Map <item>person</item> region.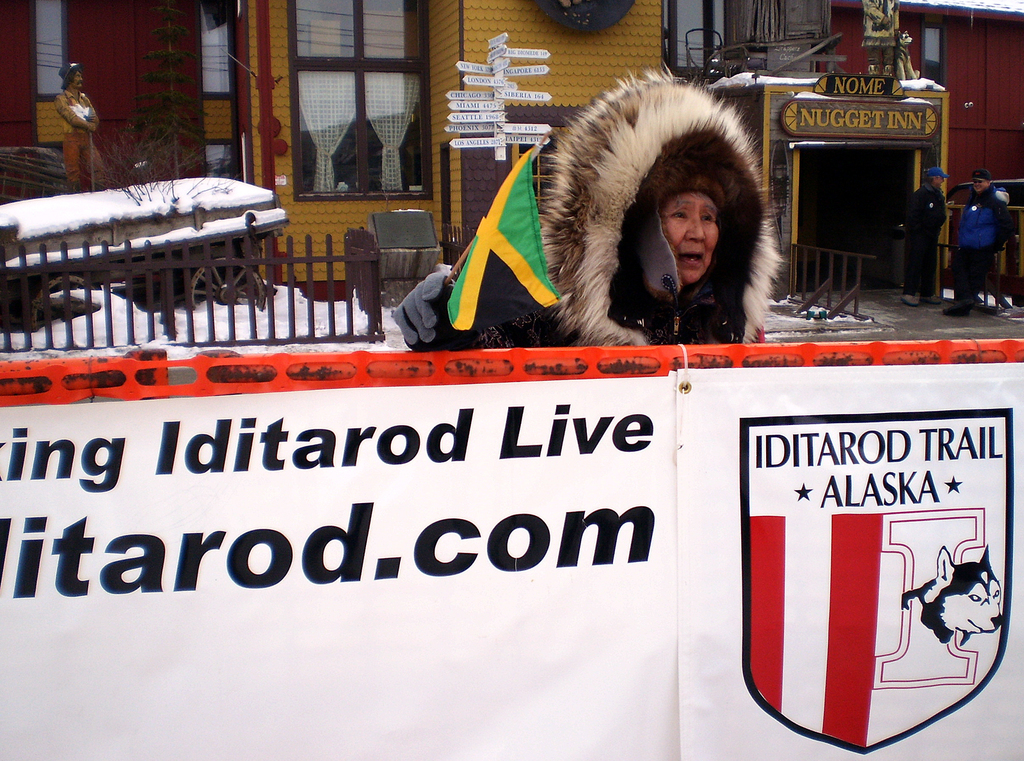
Mapped to [x1=394, y1=71, x2=772, y2=348].
